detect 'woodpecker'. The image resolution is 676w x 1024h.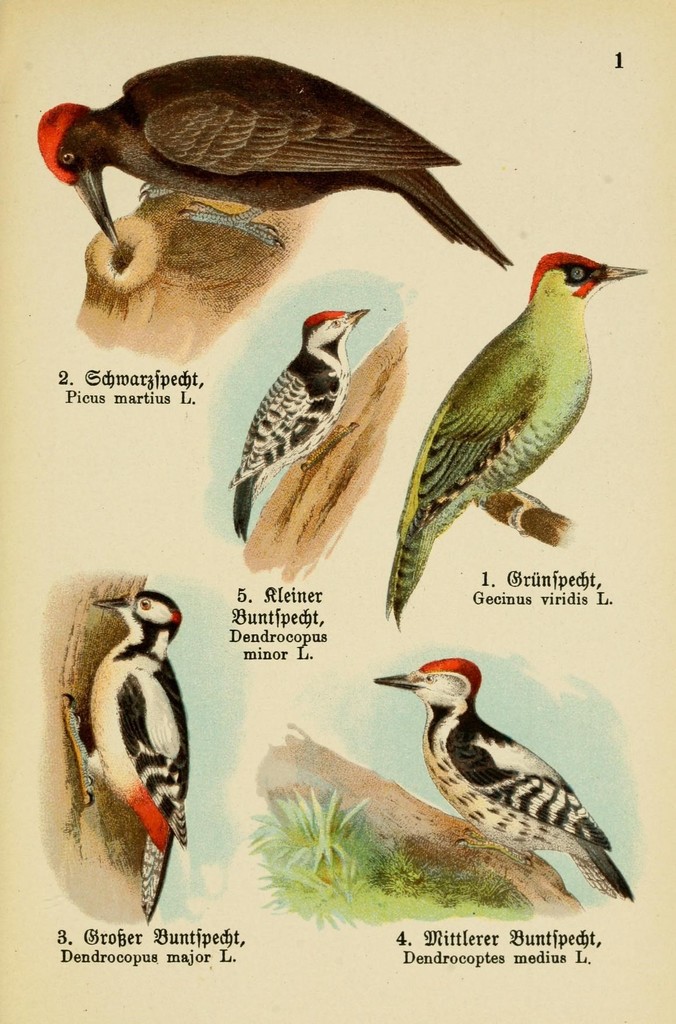
locate(368, 658, 644, 905).
